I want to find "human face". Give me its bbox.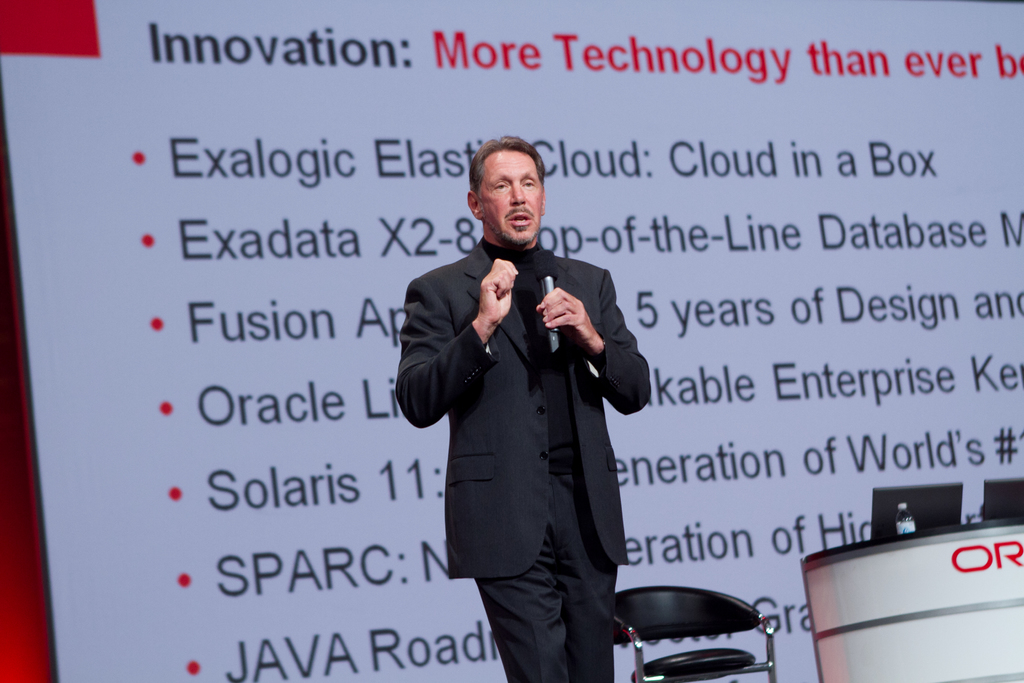
region(491, 147, 542, 247).
